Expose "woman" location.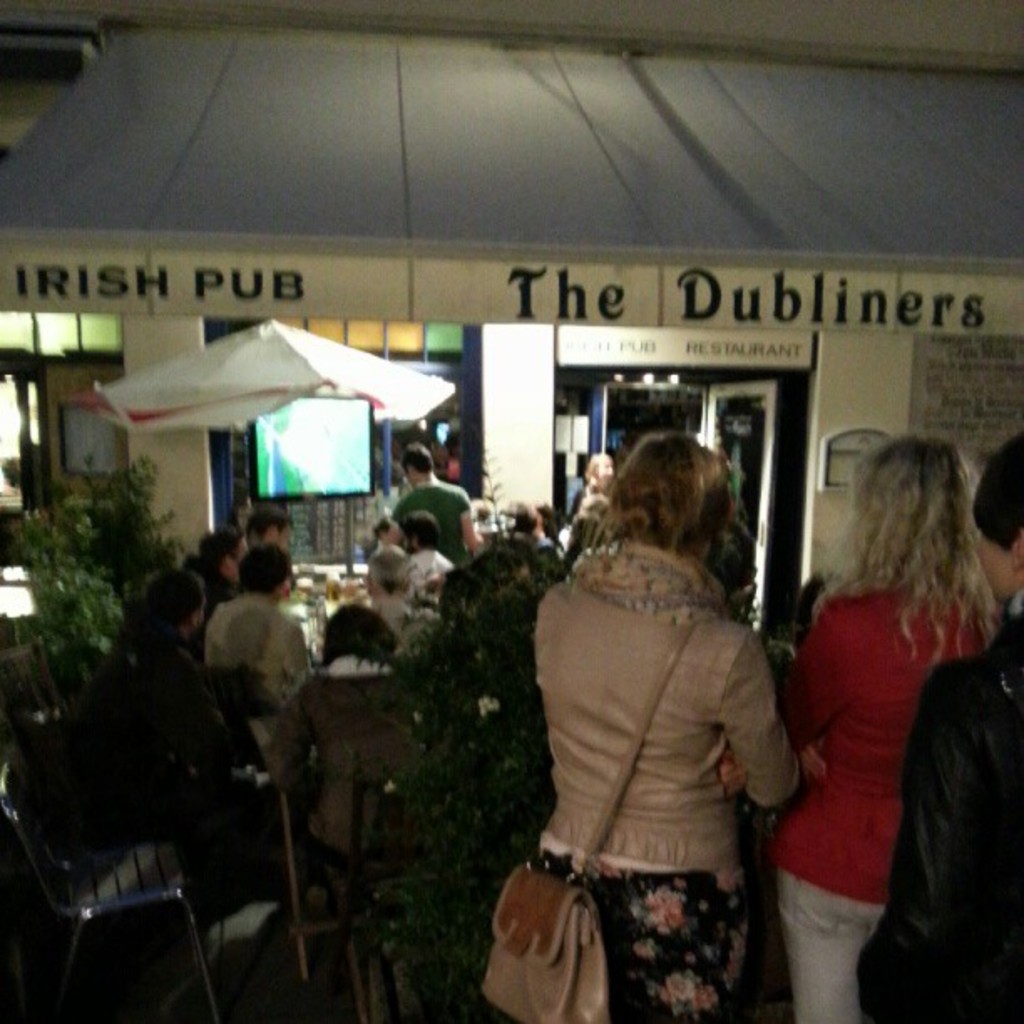
Exposed at [778, 433, 1004, 1022].
